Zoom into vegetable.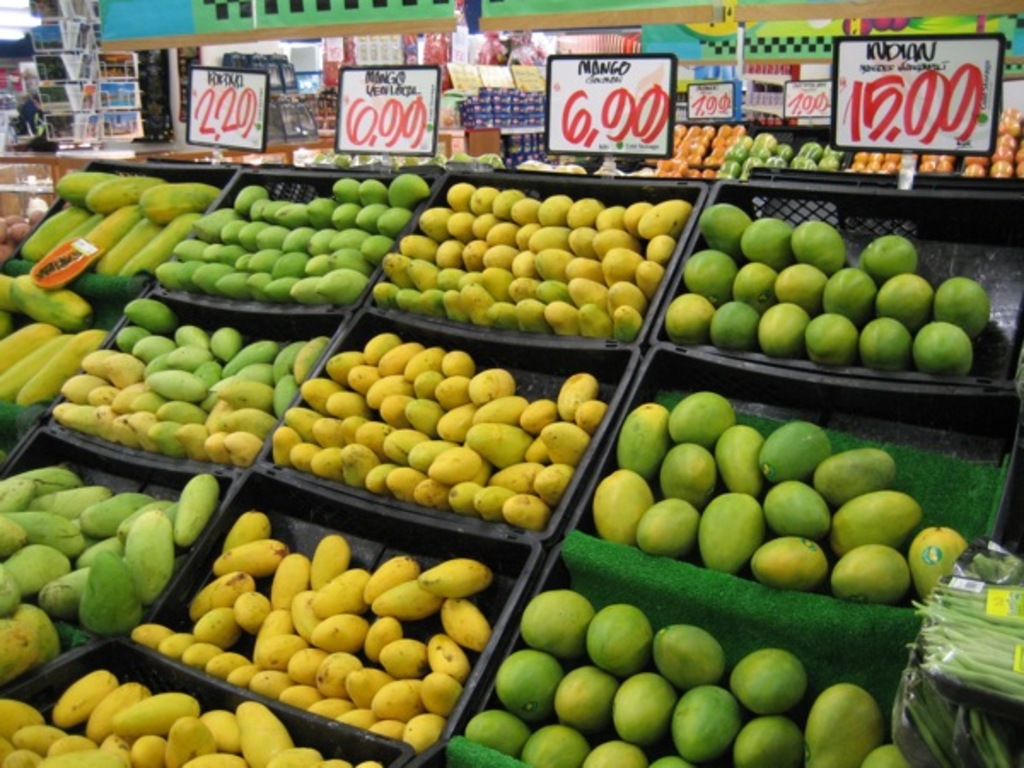
Zoom target: bbox=(143, 183, 224, 222).
